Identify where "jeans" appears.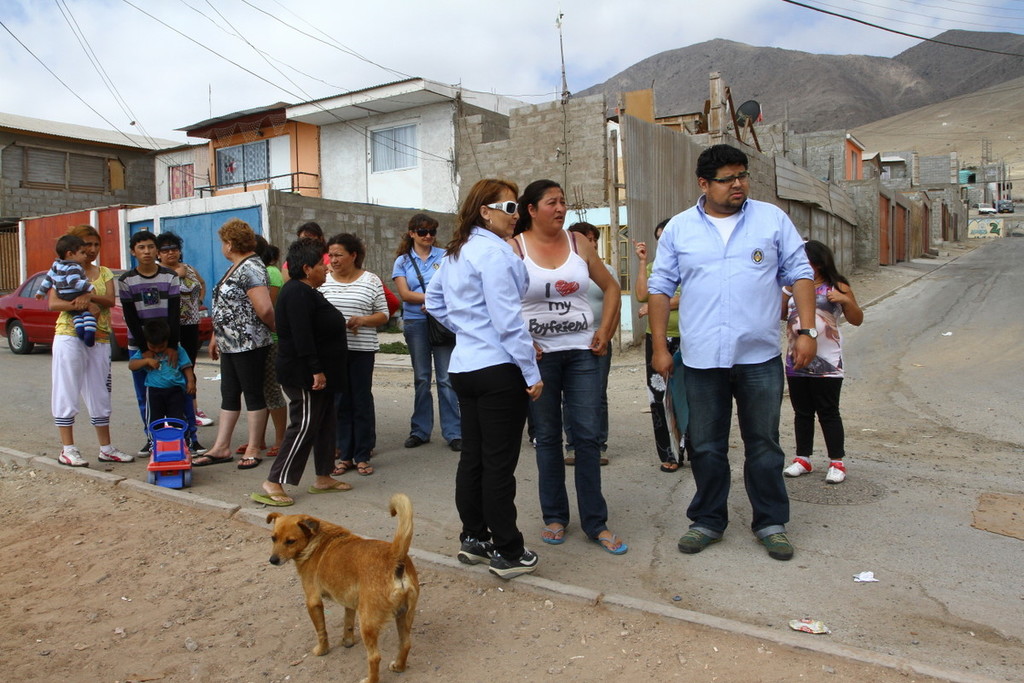
Appears at bbox=[333, 352, 375, 465].
